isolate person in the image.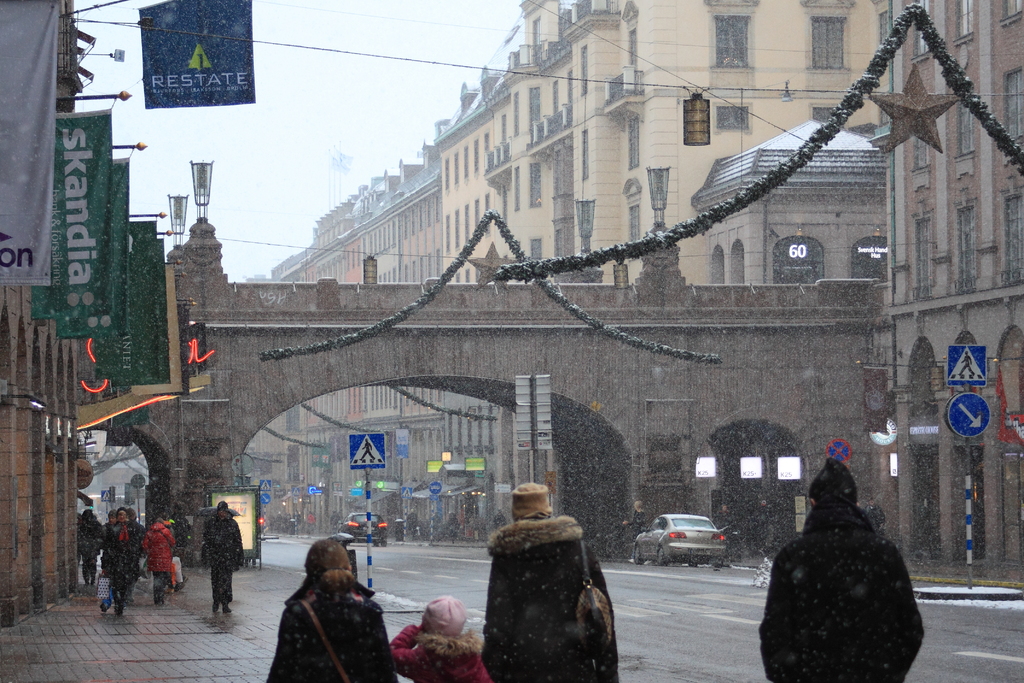
Isolated region: Rect(98, 511, 140, 614).
